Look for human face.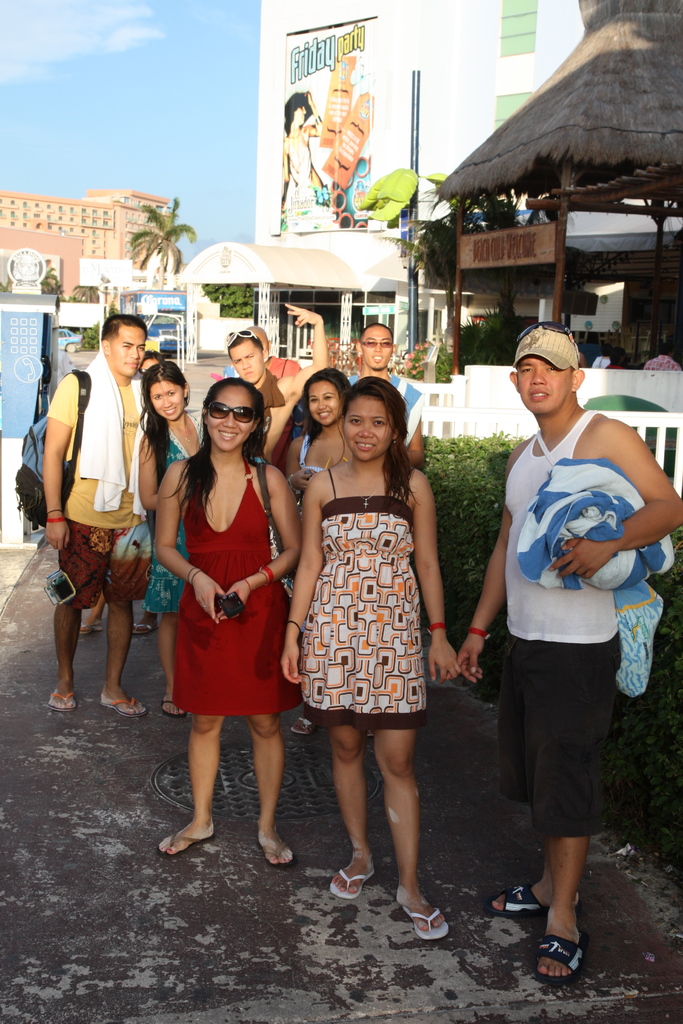
Found: [x1=293, y1=109, x2=310, y2=127].
